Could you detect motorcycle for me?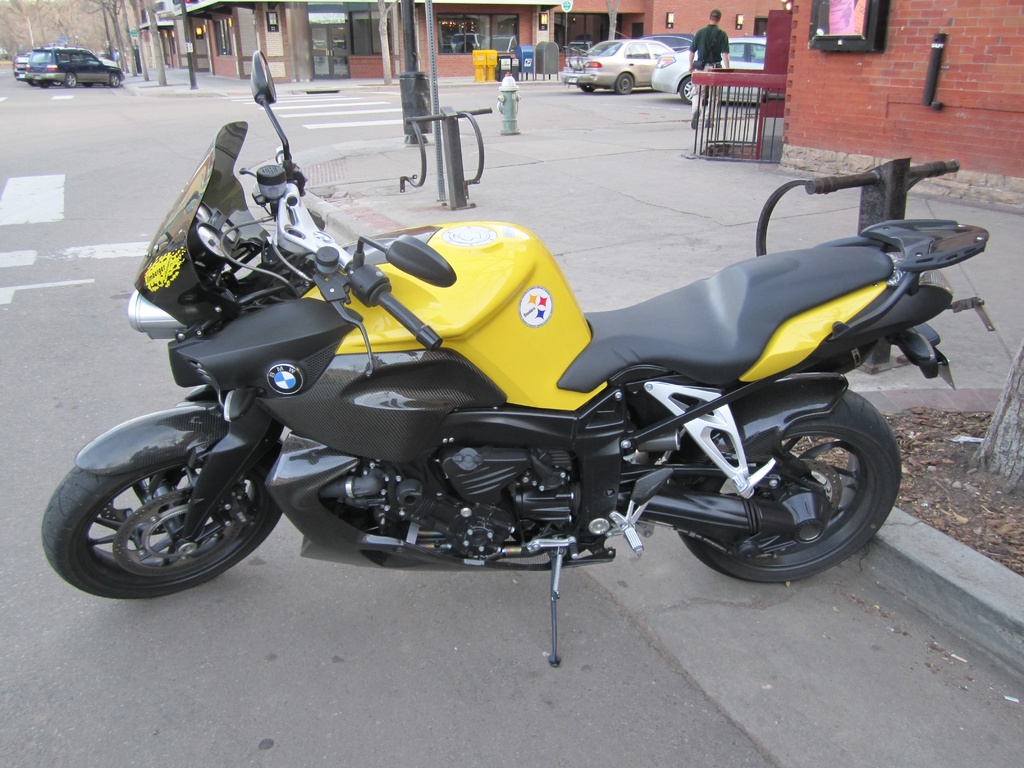
Detection result: select_region(39, 124, 977, 668).
